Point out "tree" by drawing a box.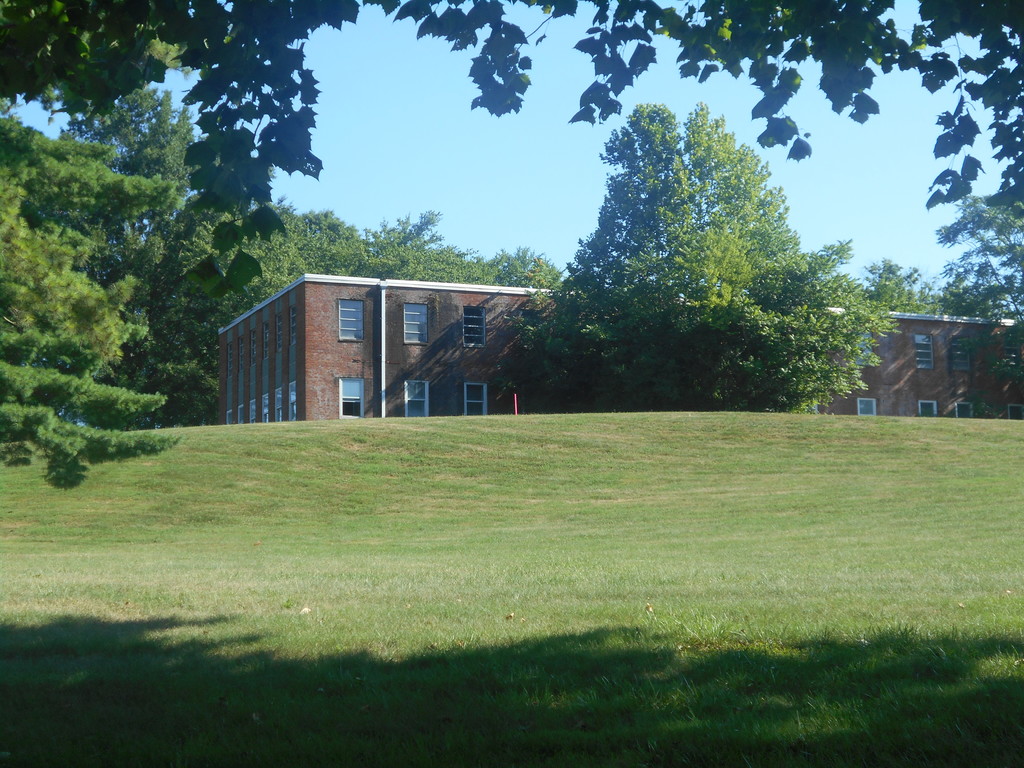
BBox(933, 236, 1023, 313).
